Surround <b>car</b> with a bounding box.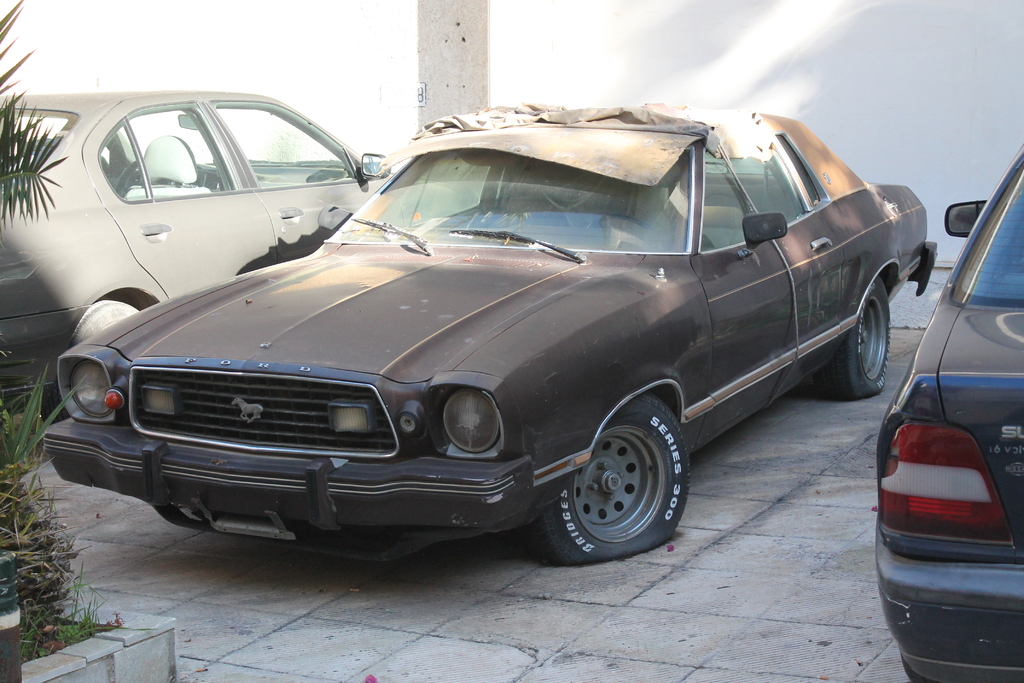
box=[876, 145, 1023, 682].
